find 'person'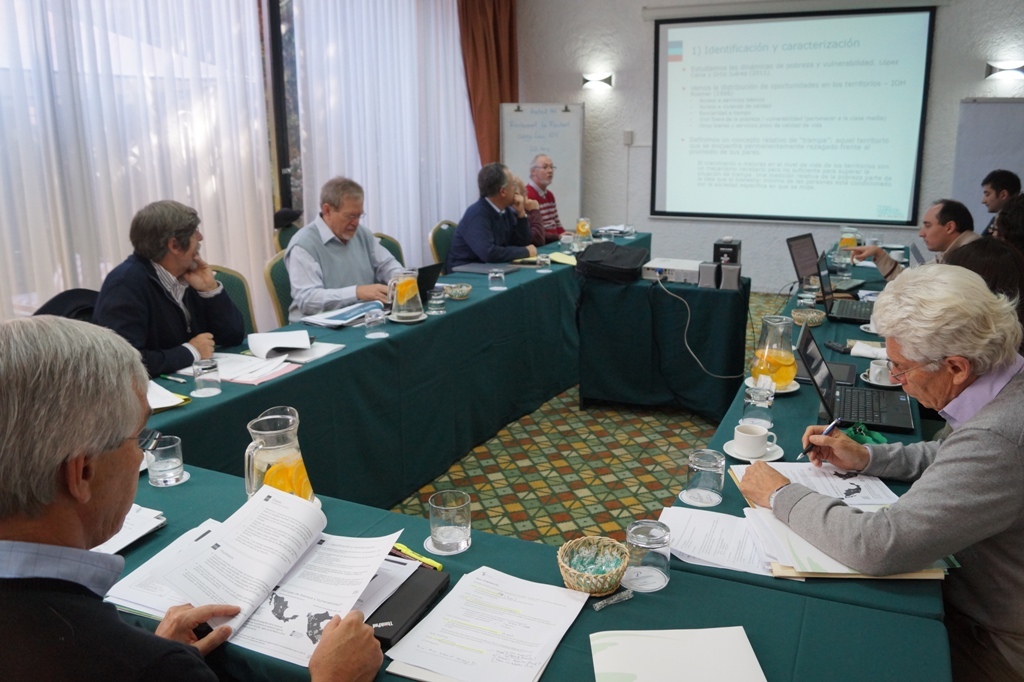
[x1=441, y1=163, x2=535, y2=273]
